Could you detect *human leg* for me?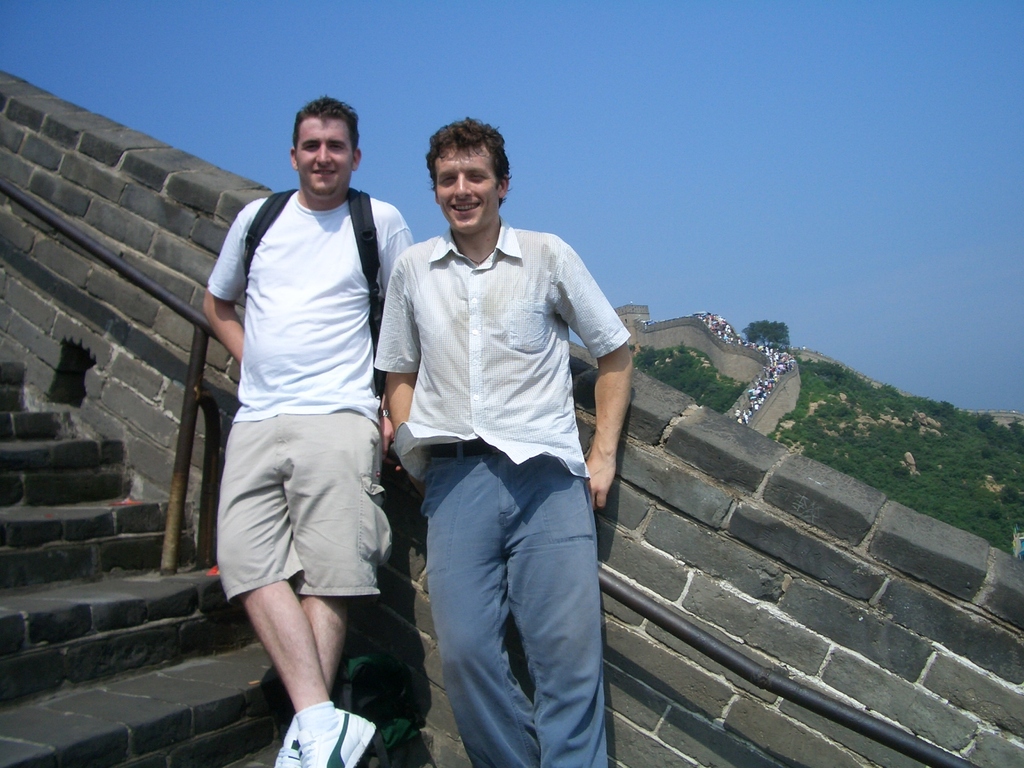
Detection result: [429, 458, 533, 767].
